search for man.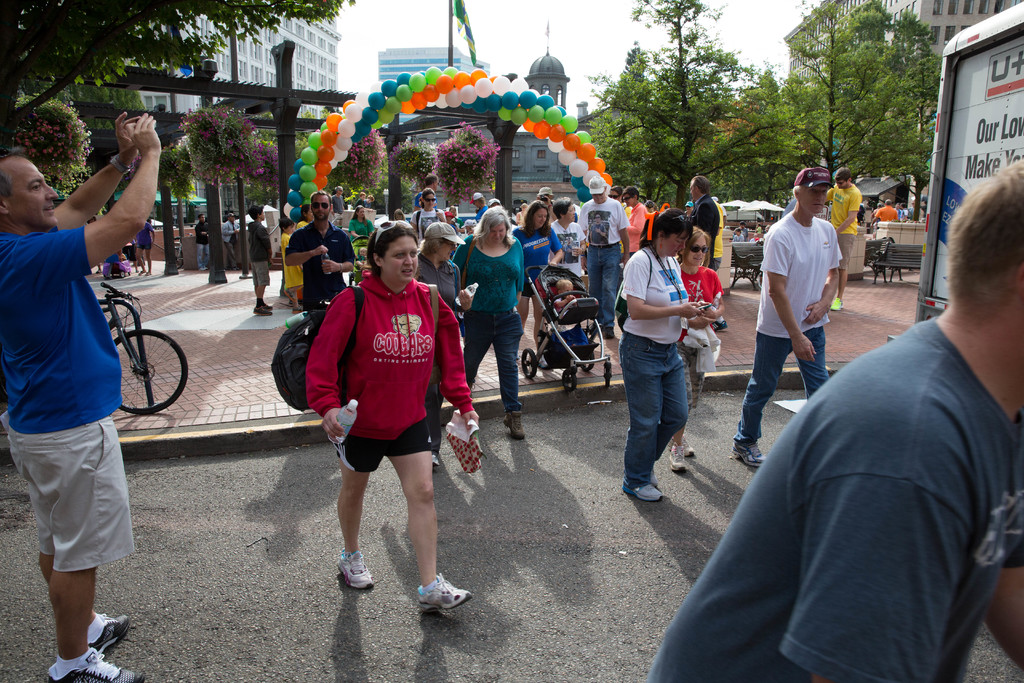
Found at 732/164/845/464.
